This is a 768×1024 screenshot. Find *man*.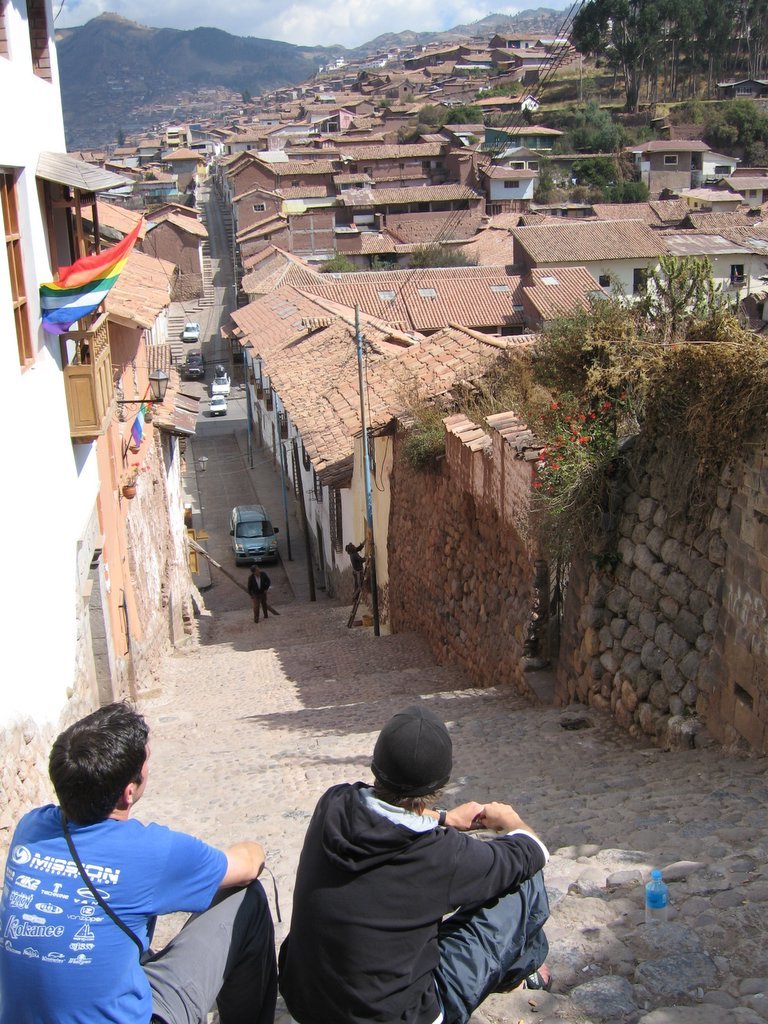
Bounding box: {"x1": 0, "y1": 701, "x2": 284, "y2": 1023}.
